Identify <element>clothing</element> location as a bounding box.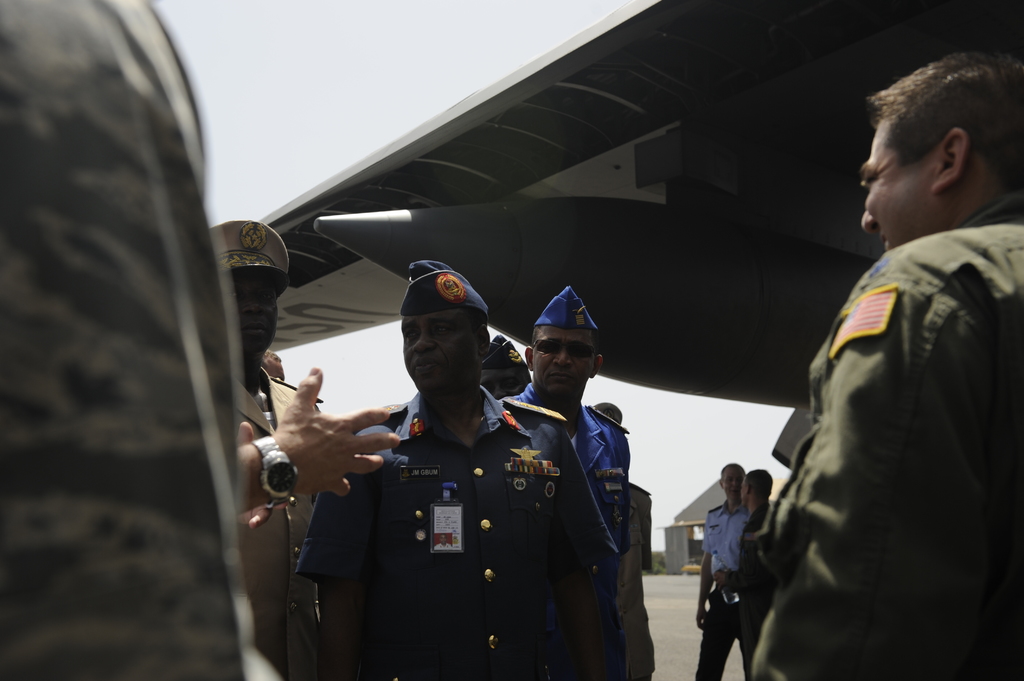
501 388 635 680.
